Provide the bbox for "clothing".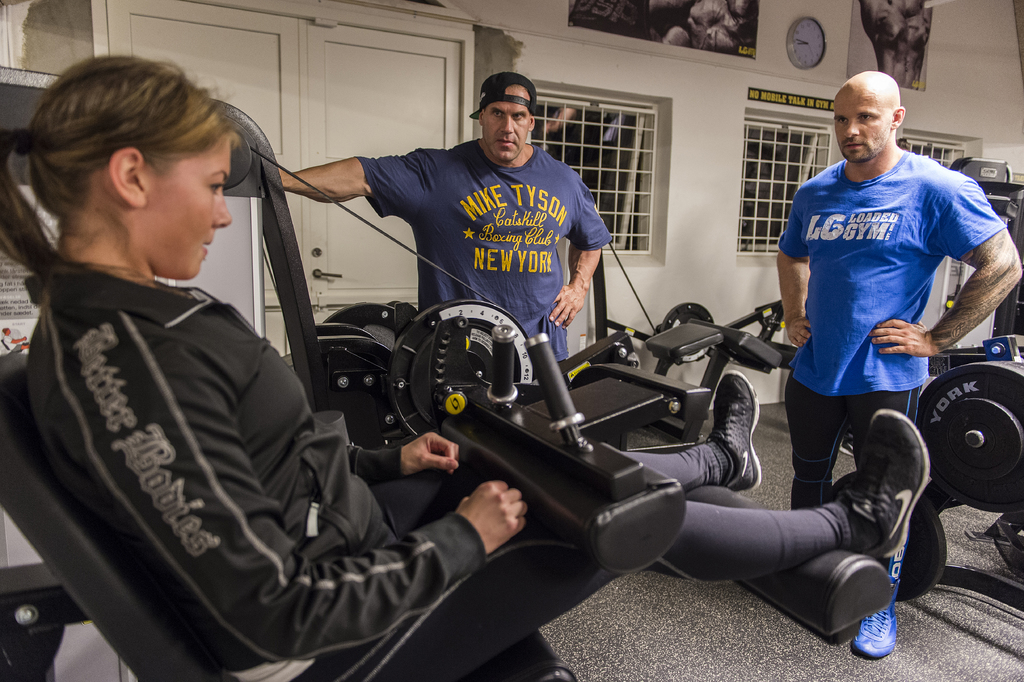
box=[20, 266, 854, 681].
